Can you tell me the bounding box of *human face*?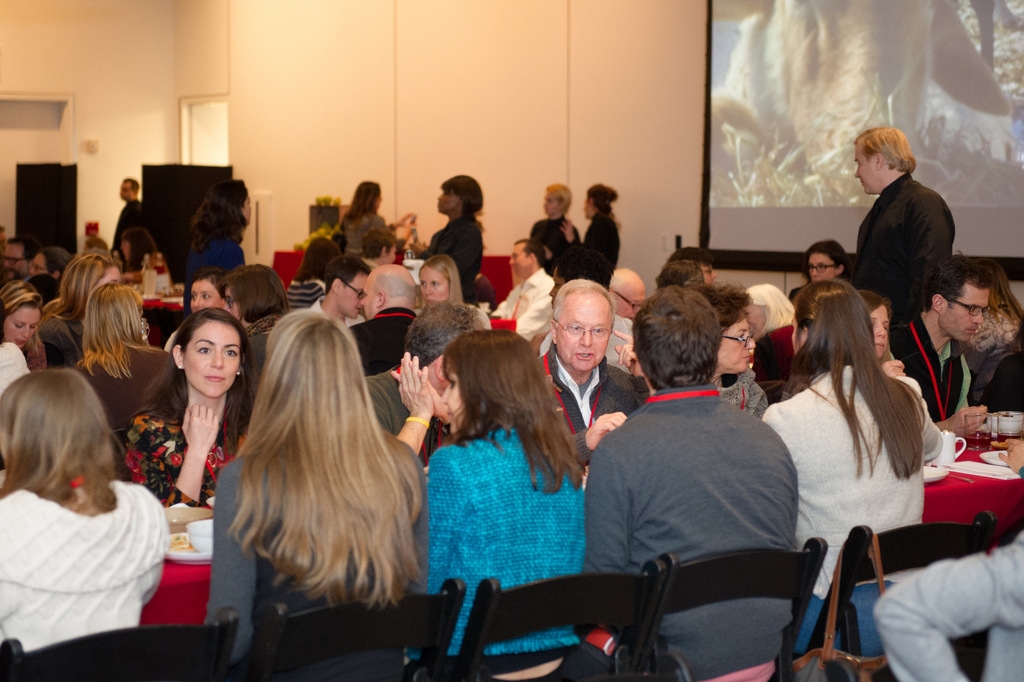
717, 315, 758, 374.
